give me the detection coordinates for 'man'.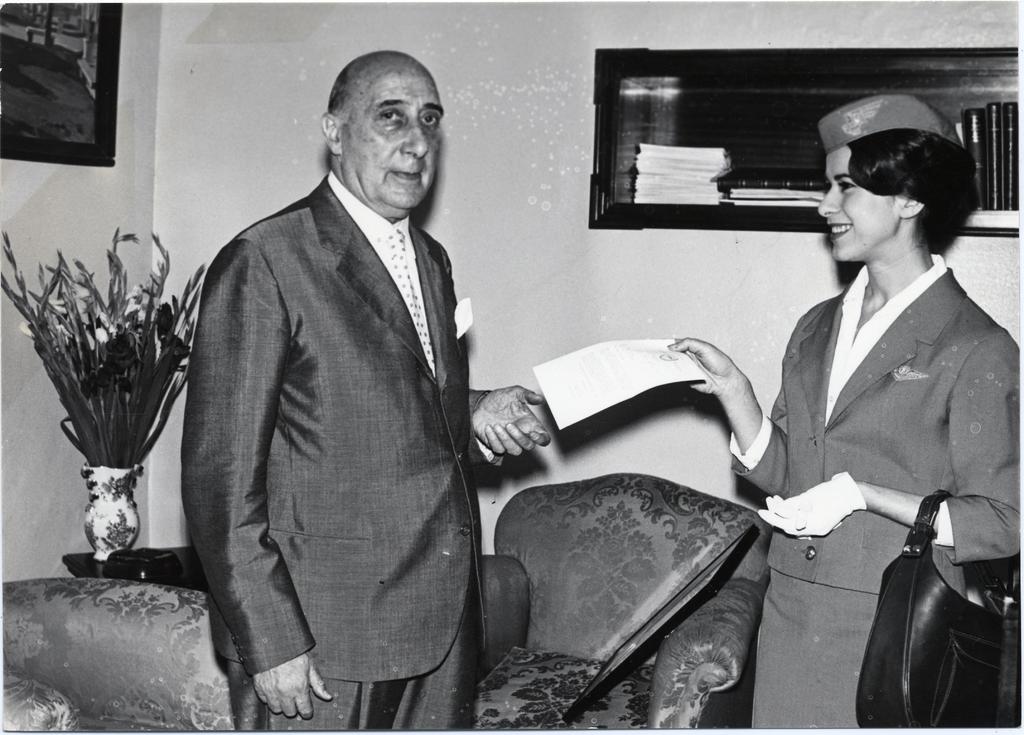
[x1=163, y1=37, x2=536, y2=730].
